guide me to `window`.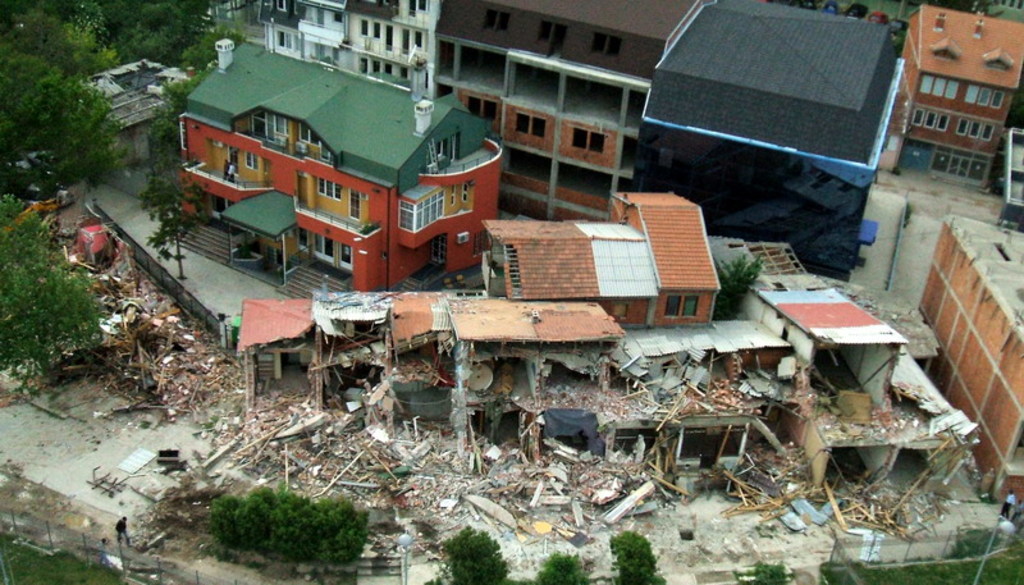
Guidance: pyautogui.locateOnScreen(434, 137, 445, 163).
